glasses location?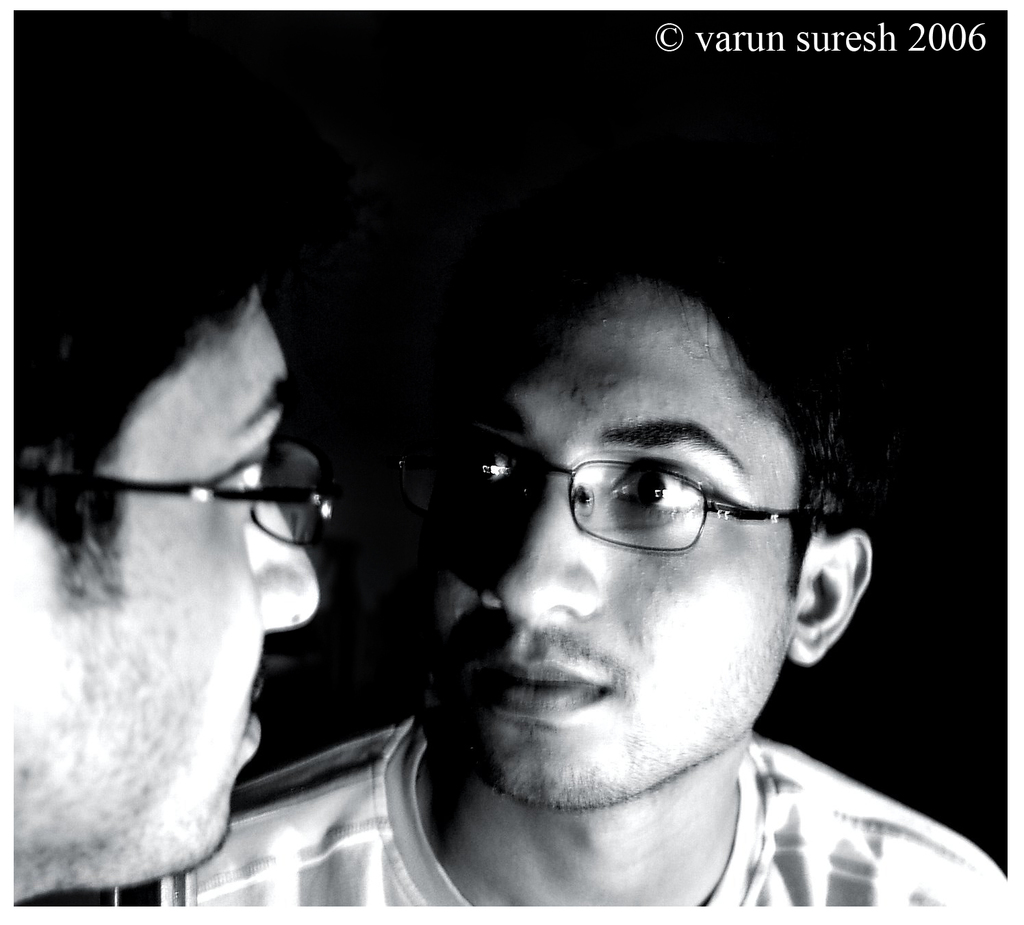
rect(385, 437, 809, 564)
